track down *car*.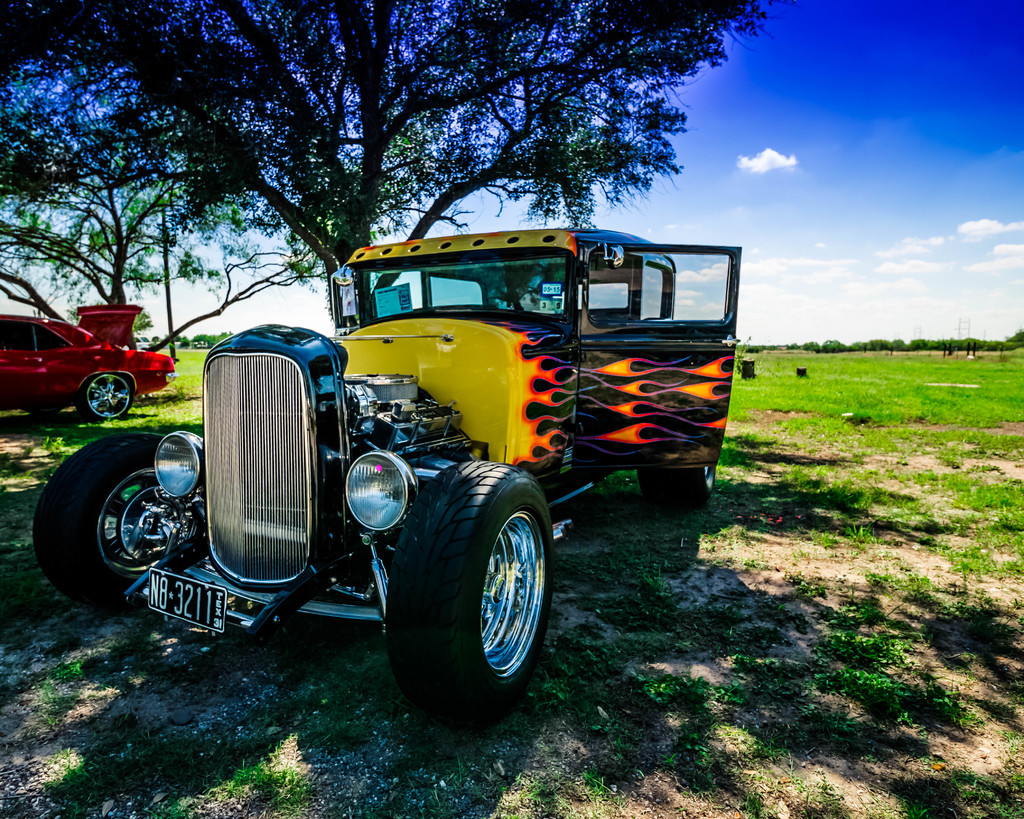
Tracked to Rect(0, 303, 177, 429).
